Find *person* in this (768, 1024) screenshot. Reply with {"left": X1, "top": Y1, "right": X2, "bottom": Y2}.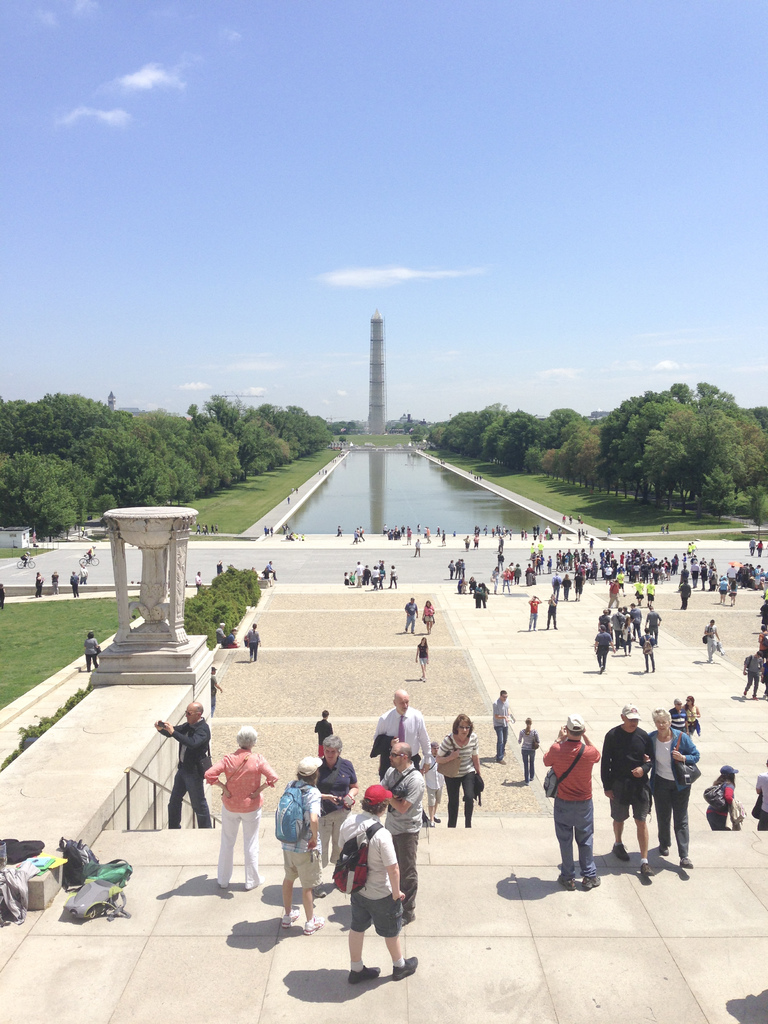
{"left": 646, "top": 710, "right": 698, "bottom": 864}.
